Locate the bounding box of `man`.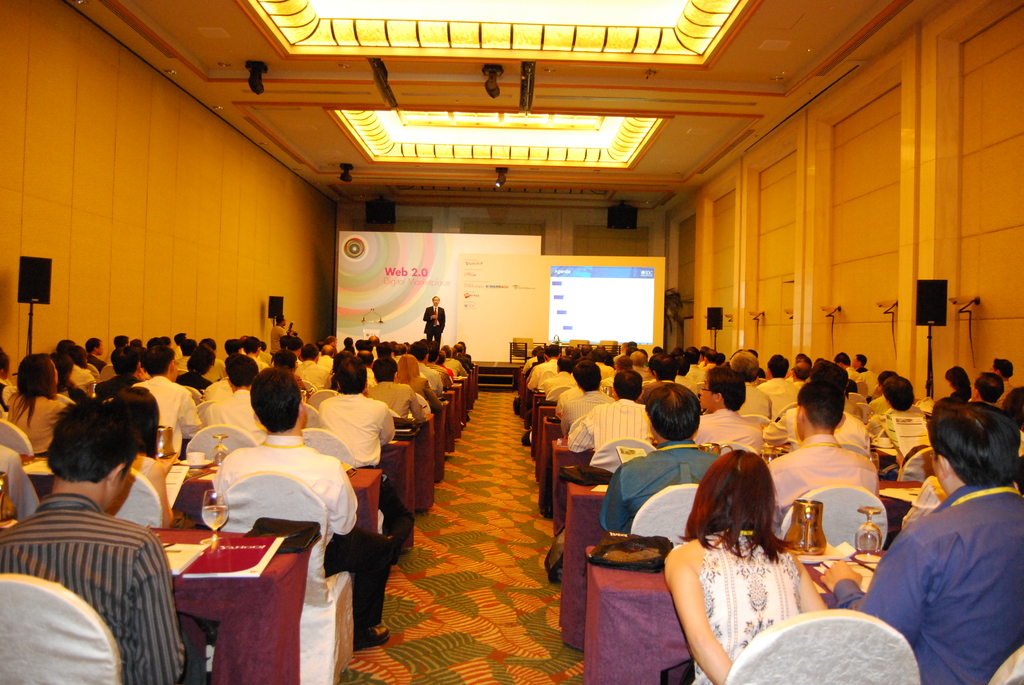
Bounding box: 360/359/425/420.
